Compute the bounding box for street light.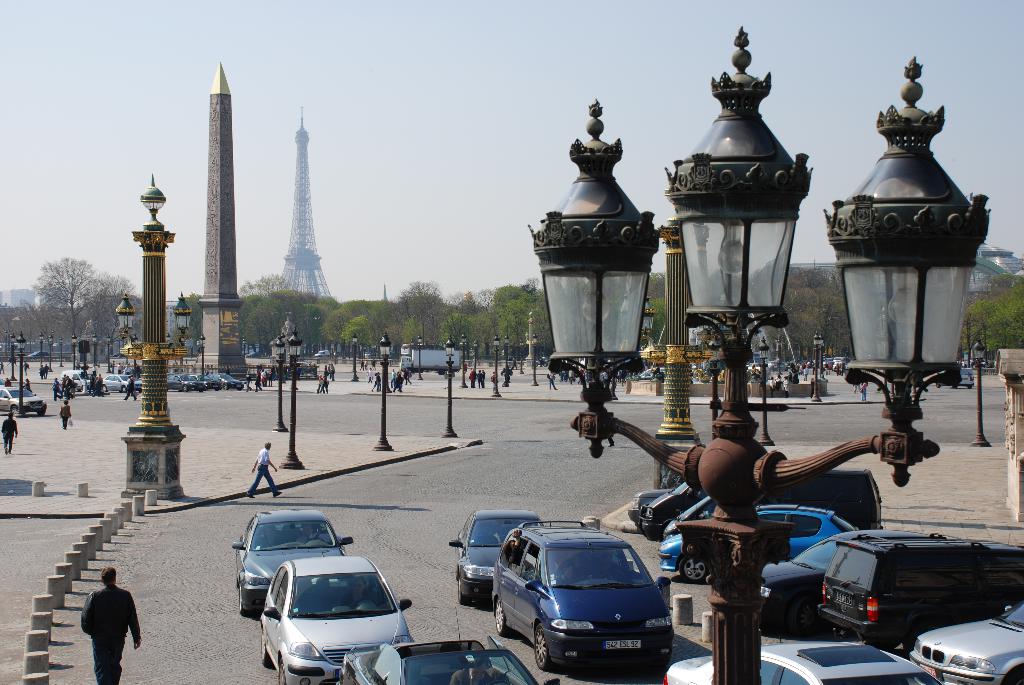
bbox=(38, 335, 56, 372).
